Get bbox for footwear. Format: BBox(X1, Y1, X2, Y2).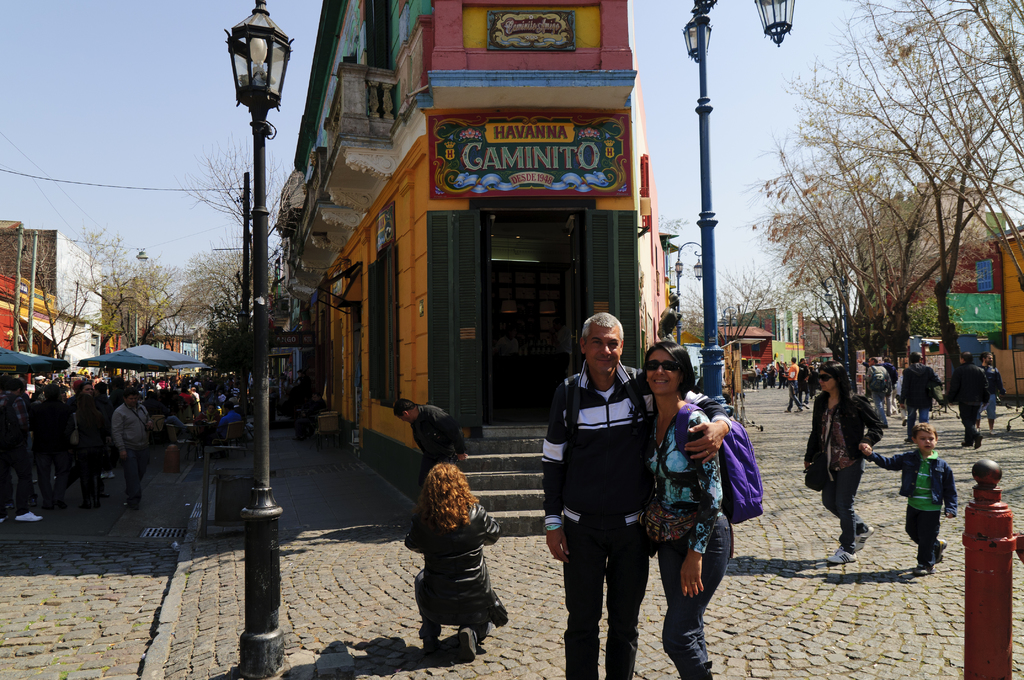
BBox(13, 505, 47, 522).
